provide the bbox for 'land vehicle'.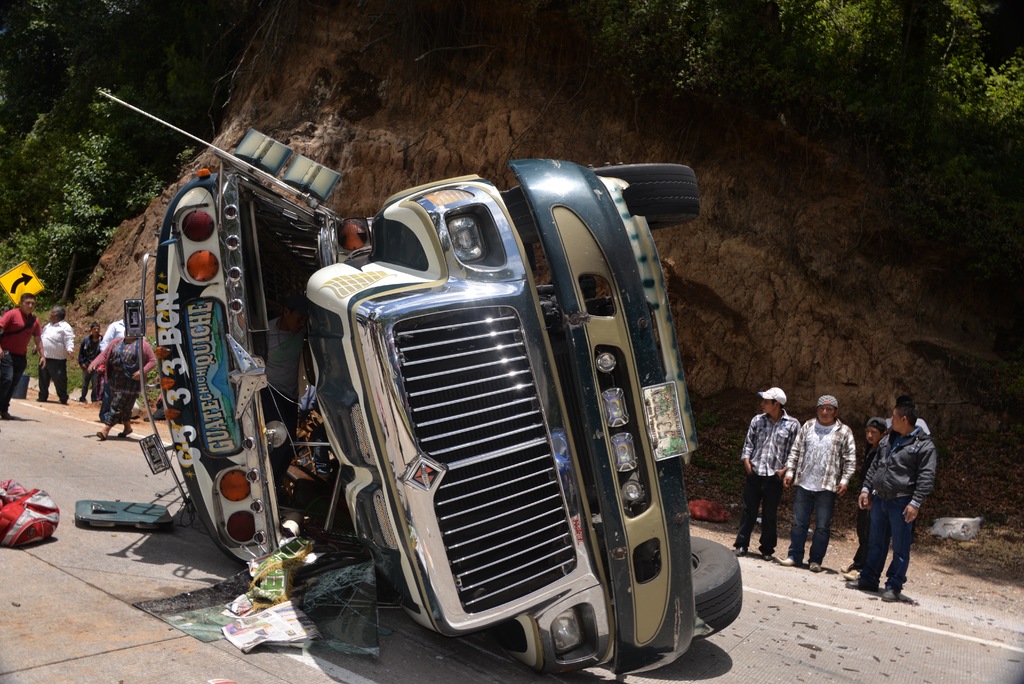
(x1=101, y1=90, x2=741, y2=678).
